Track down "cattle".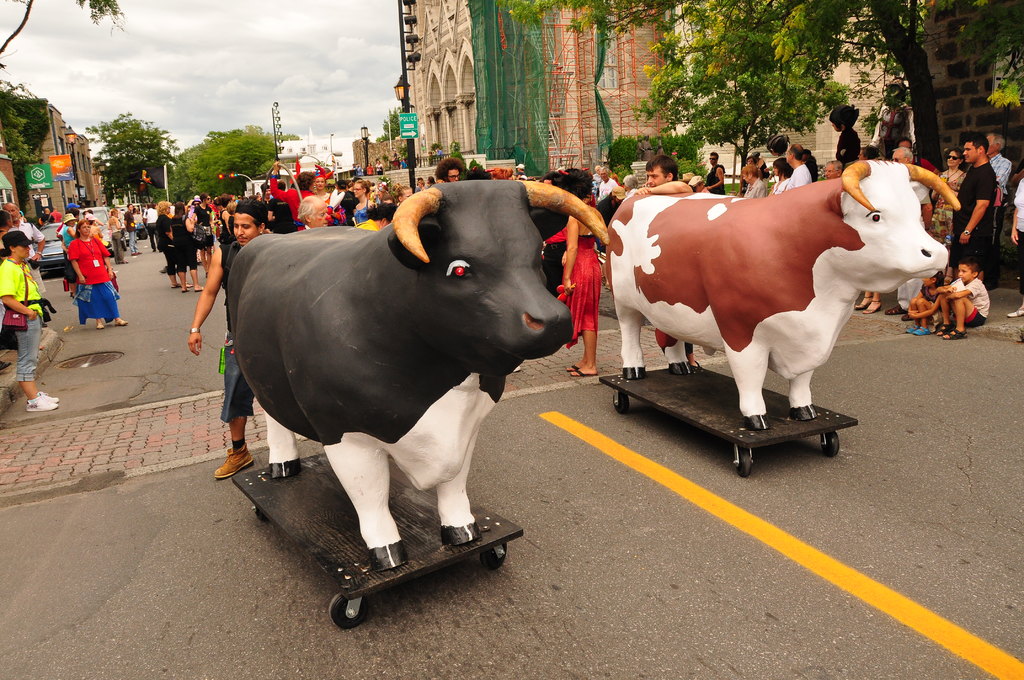
Tracked to pyautogui.locateOnScreen(602, 154, 964, 432).
